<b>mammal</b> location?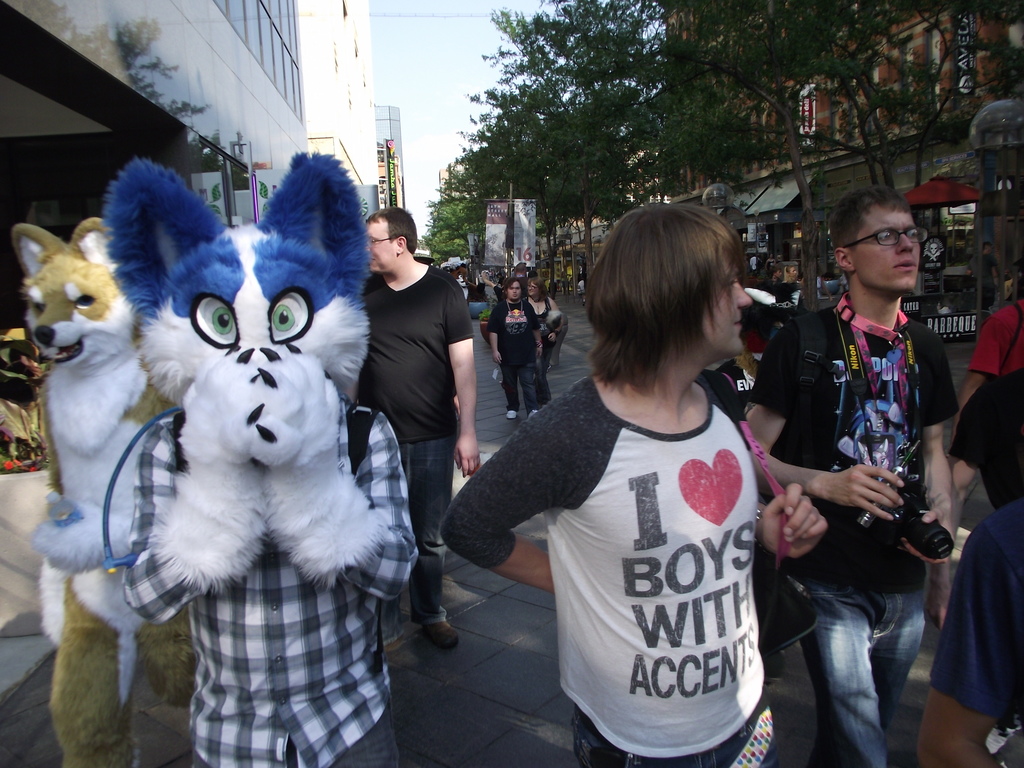
(left=490, top=278, right=538, bottom=419)
